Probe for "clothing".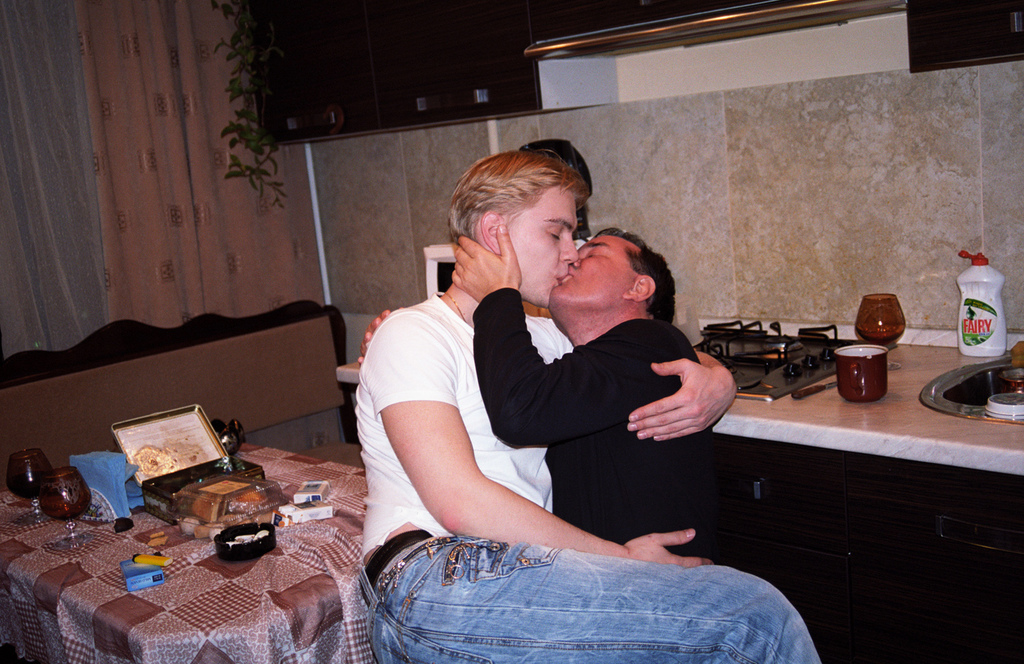
Probe result: pyautogui.locateOnScreen(464, 274, 731, 563).
